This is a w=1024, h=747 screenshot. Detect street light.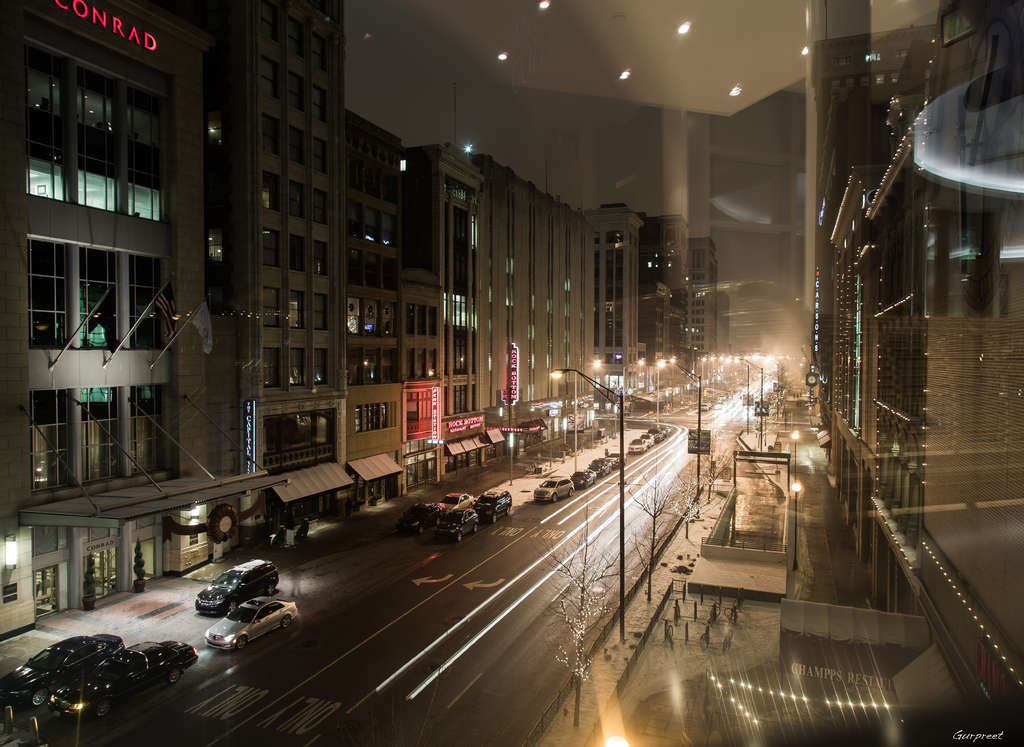
Rect(693, 355, 714, 412).
